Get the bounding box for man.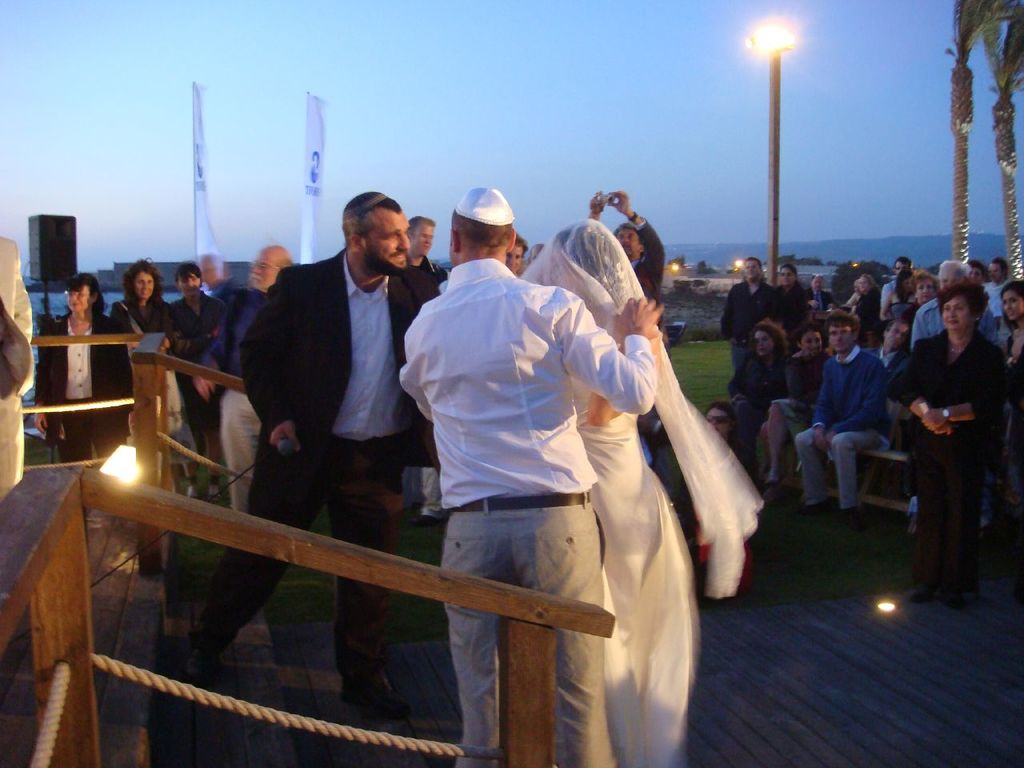
914/259/995/355.
